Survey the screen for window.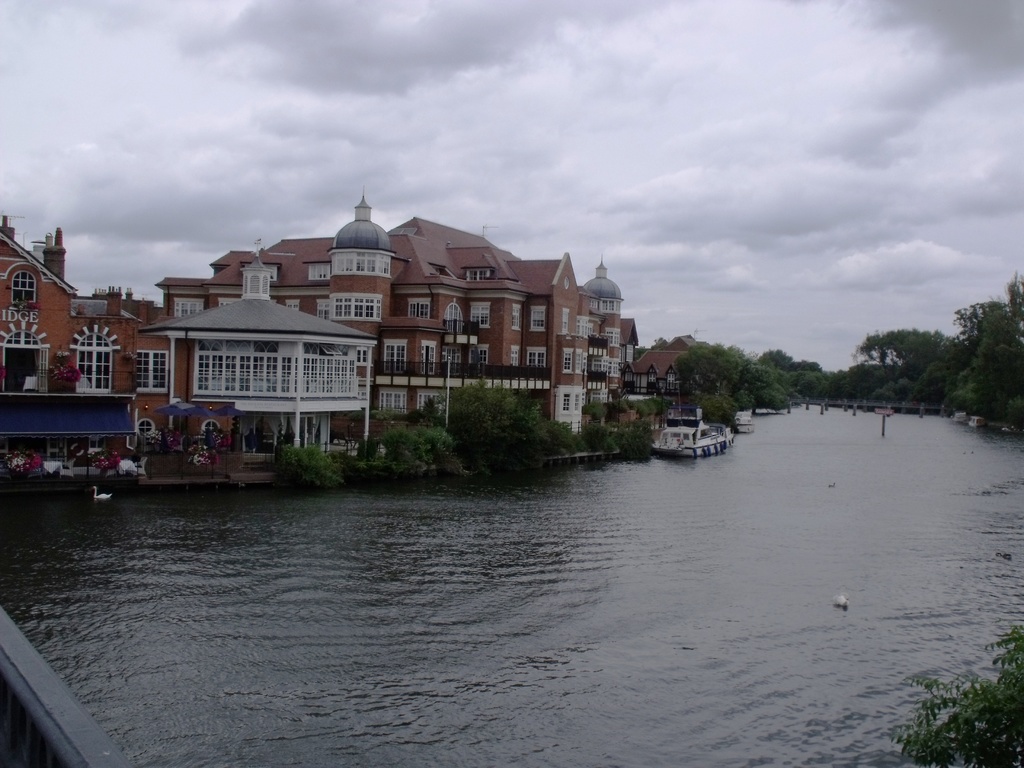
Survey found: rect(591, 389, 608, 406).
